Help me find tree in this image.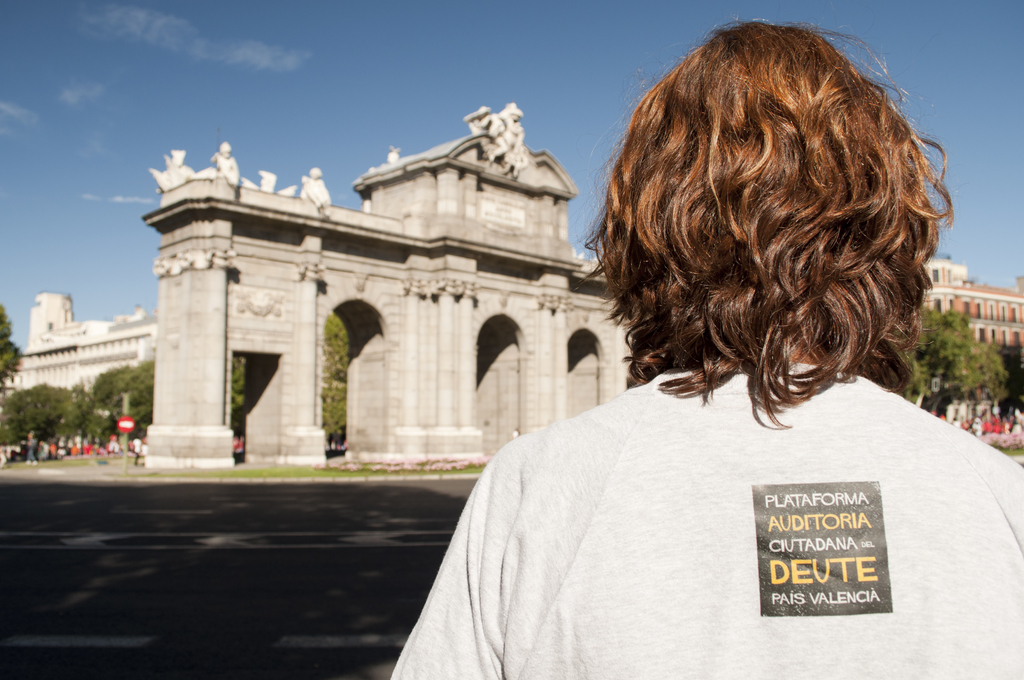
Found it: [left=93, top=359, right=160, bottom=454].
